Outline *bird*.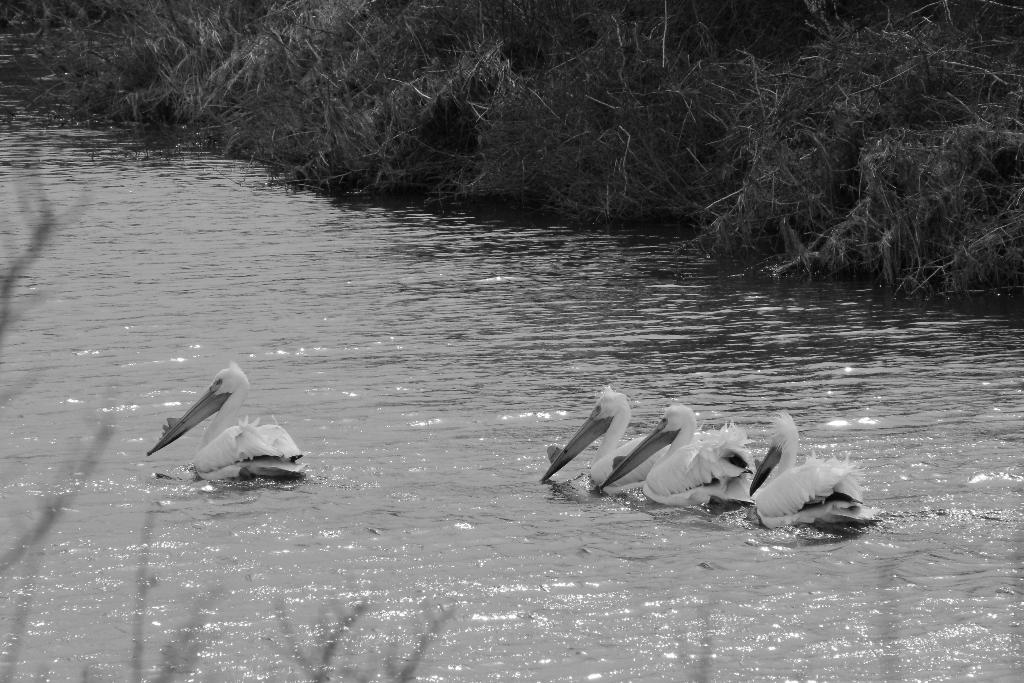
Outline: x1=591, y1=403, x2=761, y2=509.
